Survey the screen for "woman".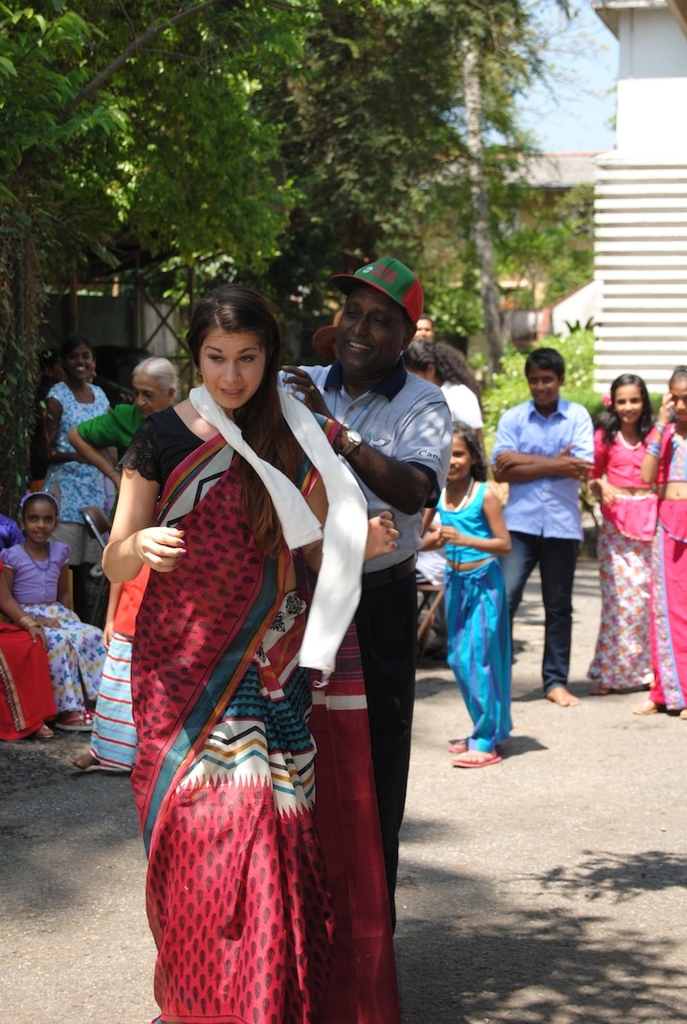
Survey found: {"left": 100, "top": 265, "right": 383, "bottom": 995}.
